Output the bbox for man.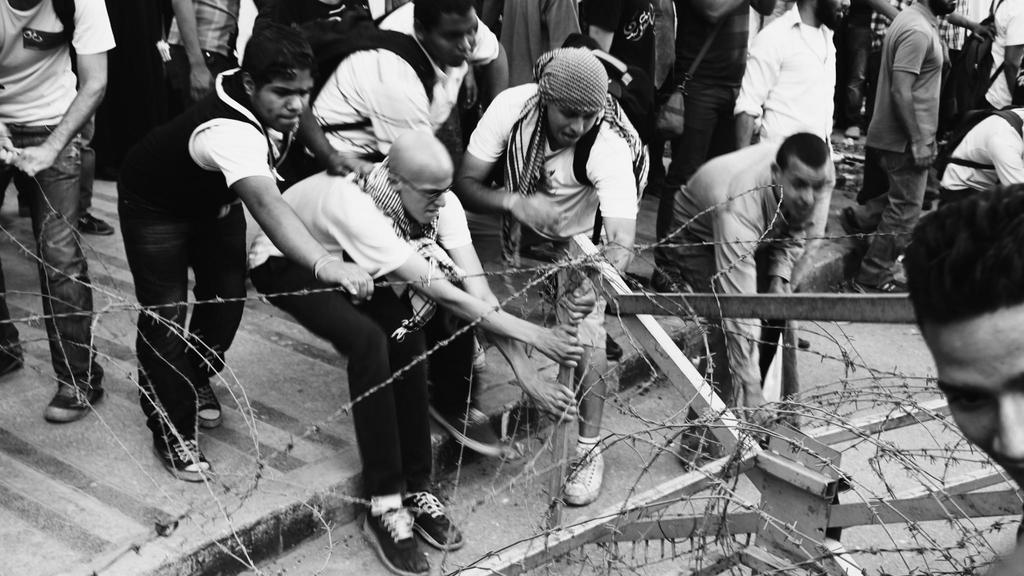
left=451, top=41, right=637, bottom=504.
